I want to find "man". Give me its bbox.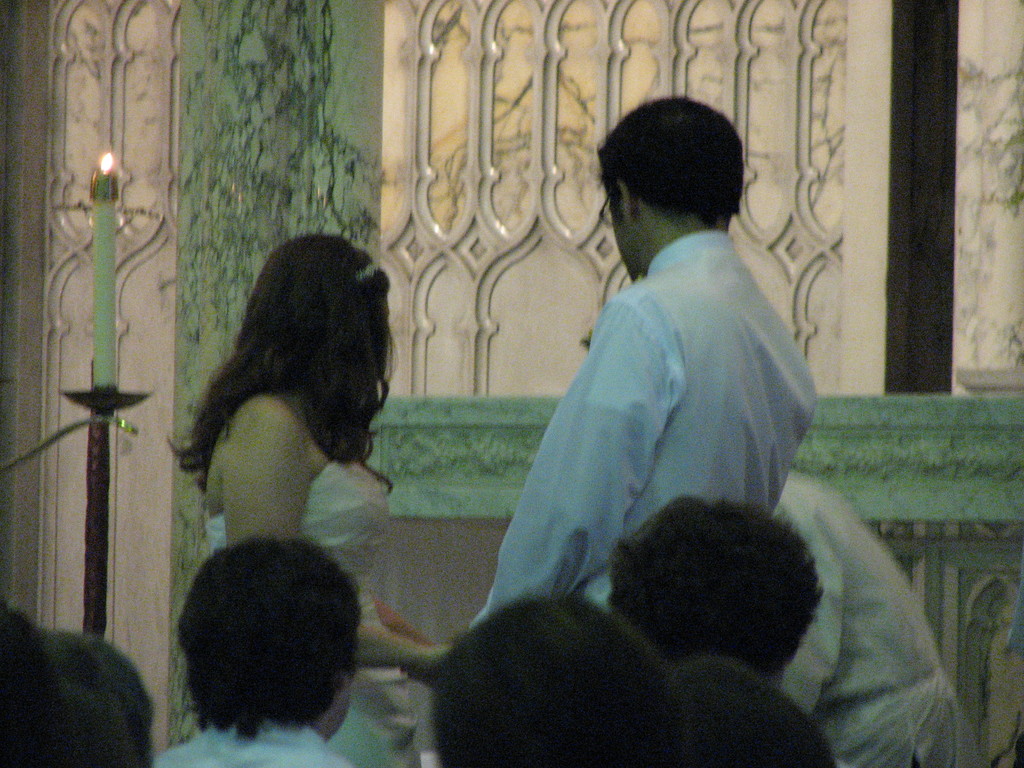
BBox(0, 589, 164, 767).
